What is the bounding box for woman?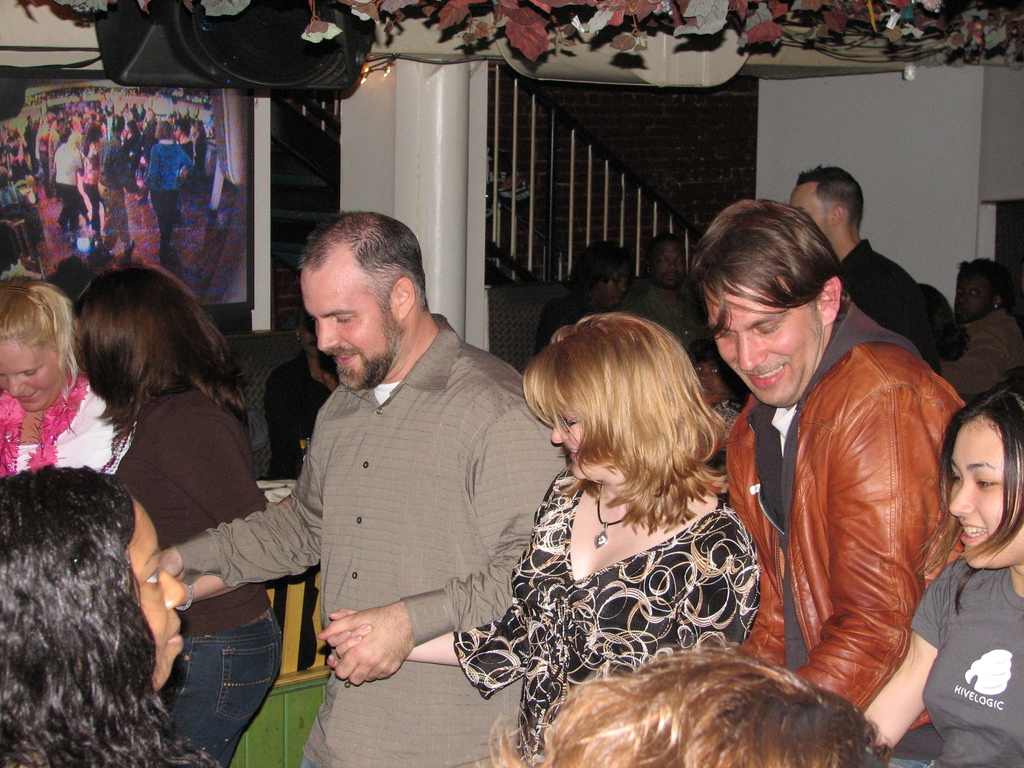
<region>0, 168, 47, 249</region>.
